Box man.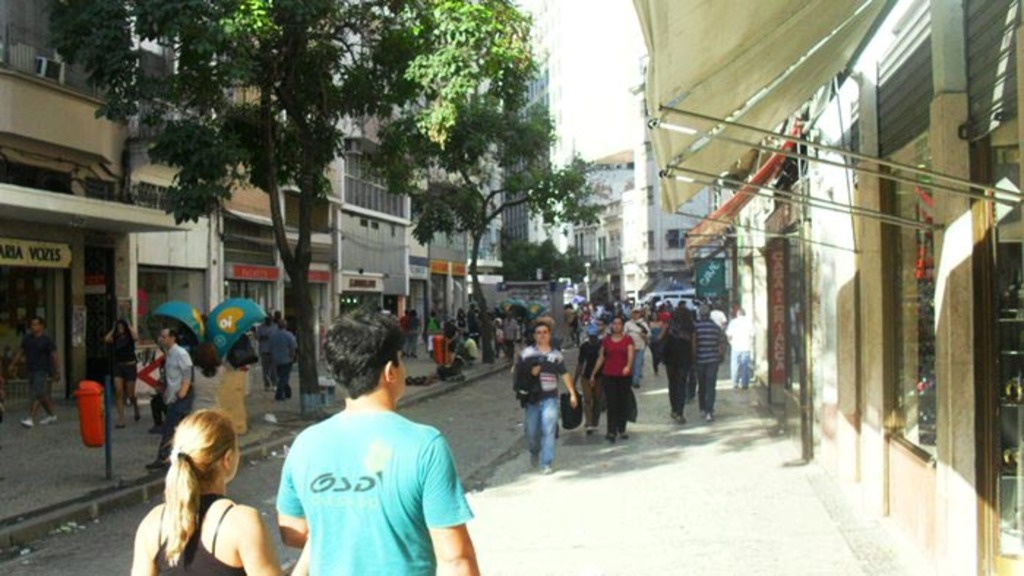
[693, 295, 709, 316].
